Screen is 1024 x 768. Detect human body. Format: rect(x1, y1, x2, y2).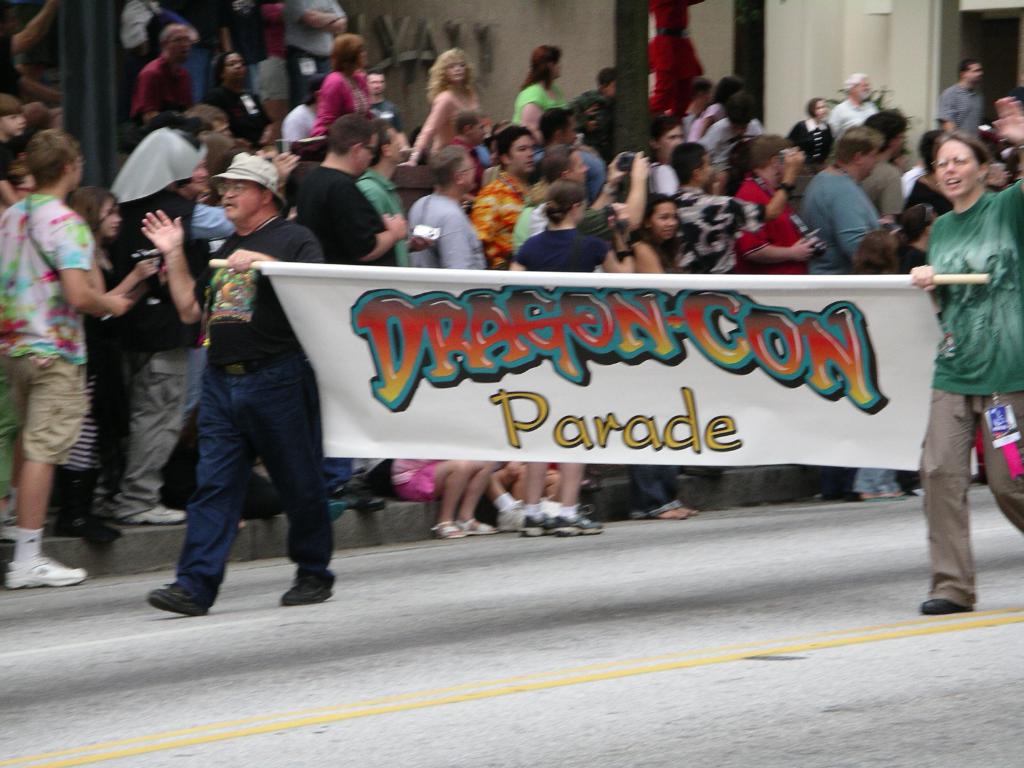
rect(97, 159, 300, 527).
